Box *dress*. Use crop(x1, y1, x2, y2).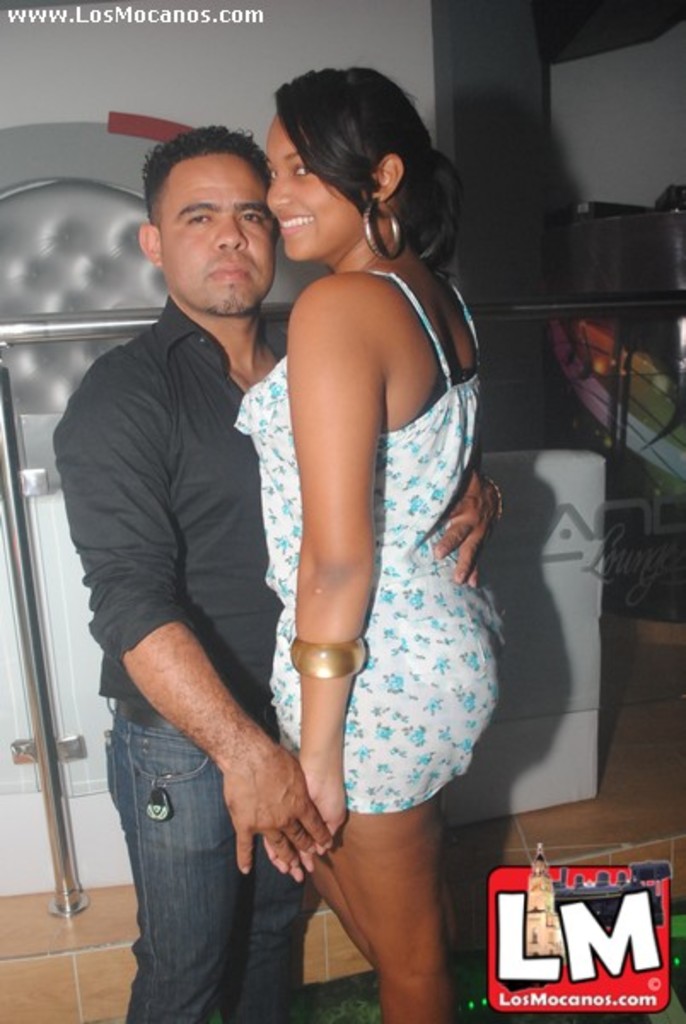
crop(283, 222, 498, 850).
